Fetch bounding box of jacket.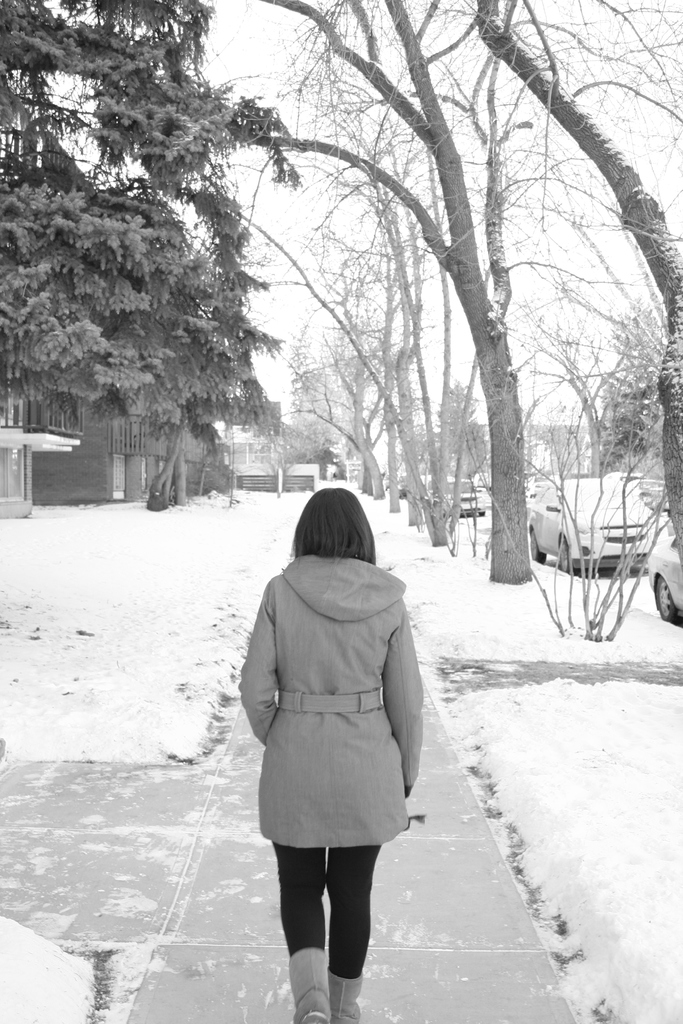
Bbox: [234, 547, 442, 866].
